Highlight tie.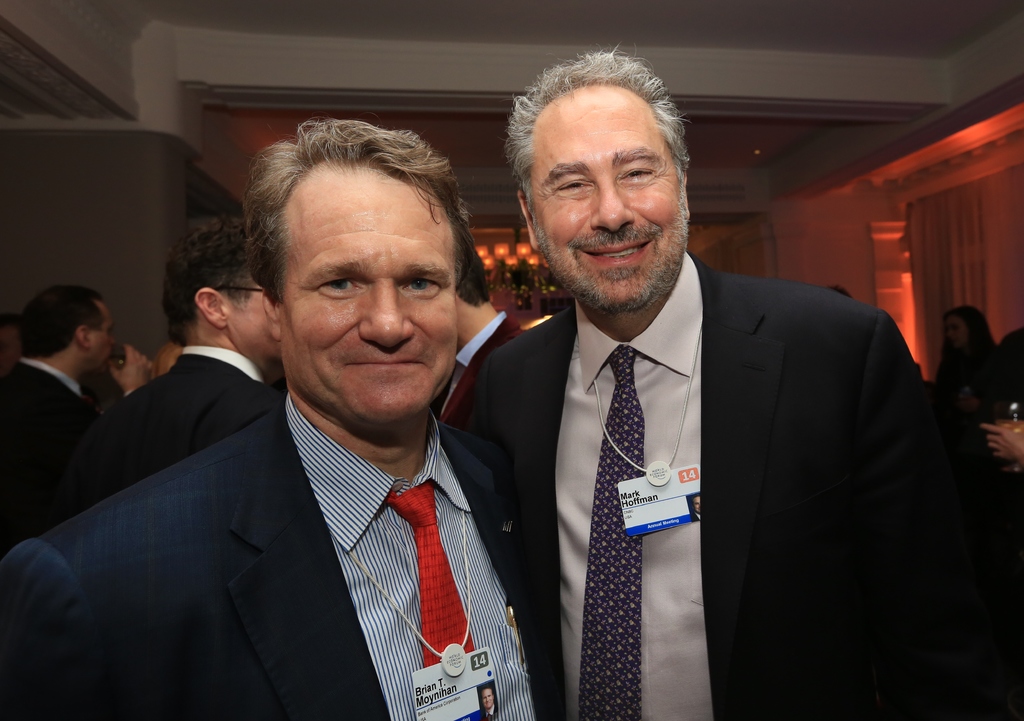
Highlighted region: x1=581 y1=347 x2=653 y2=720.
